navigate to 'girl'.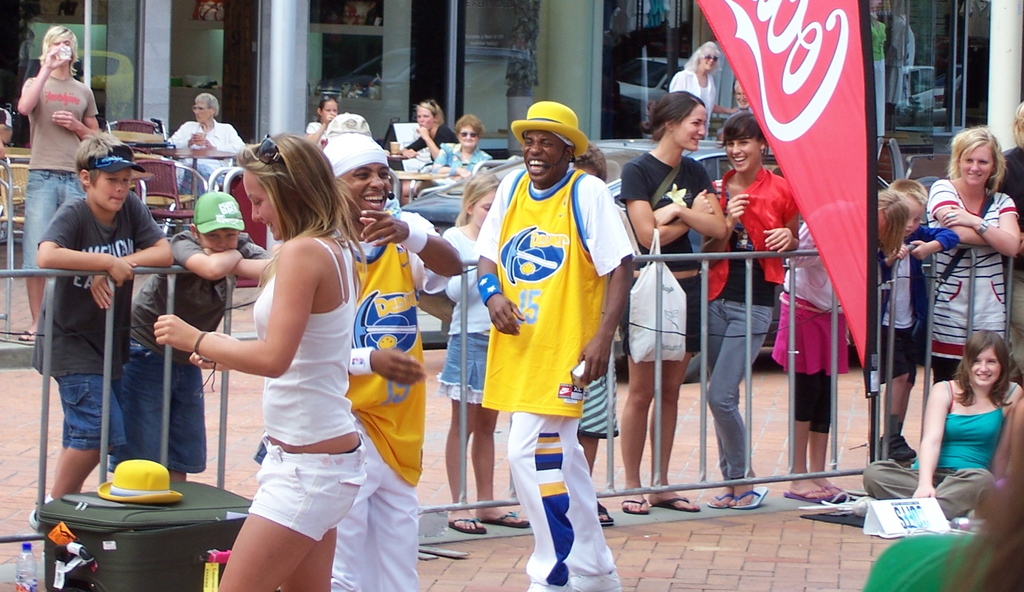
Navigation target: <box>413,168,531,538</box>.
